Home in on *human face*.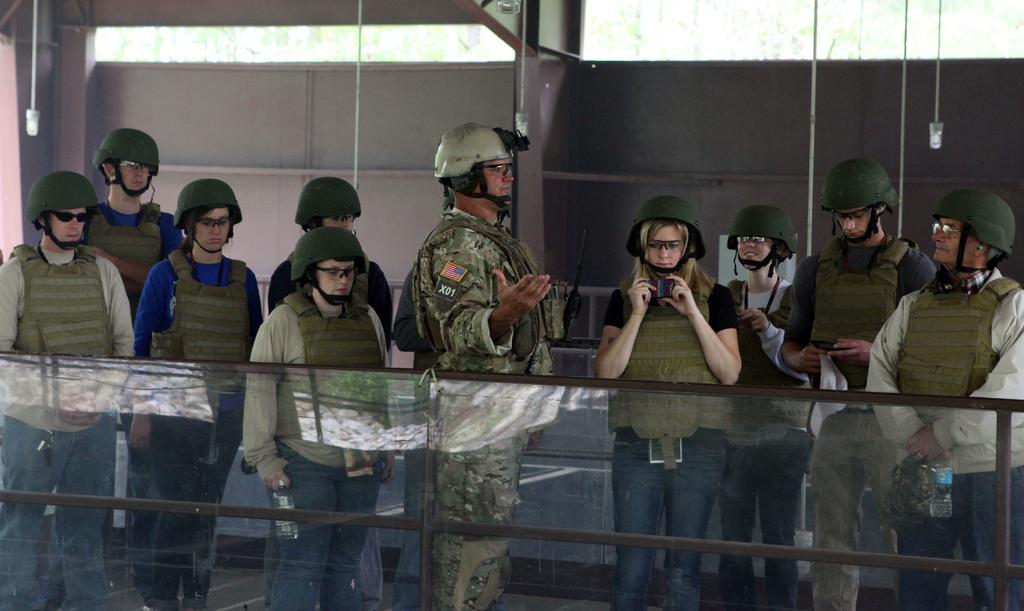
Homed in at (x1=936, y1=221, x2=980, y2=262).
